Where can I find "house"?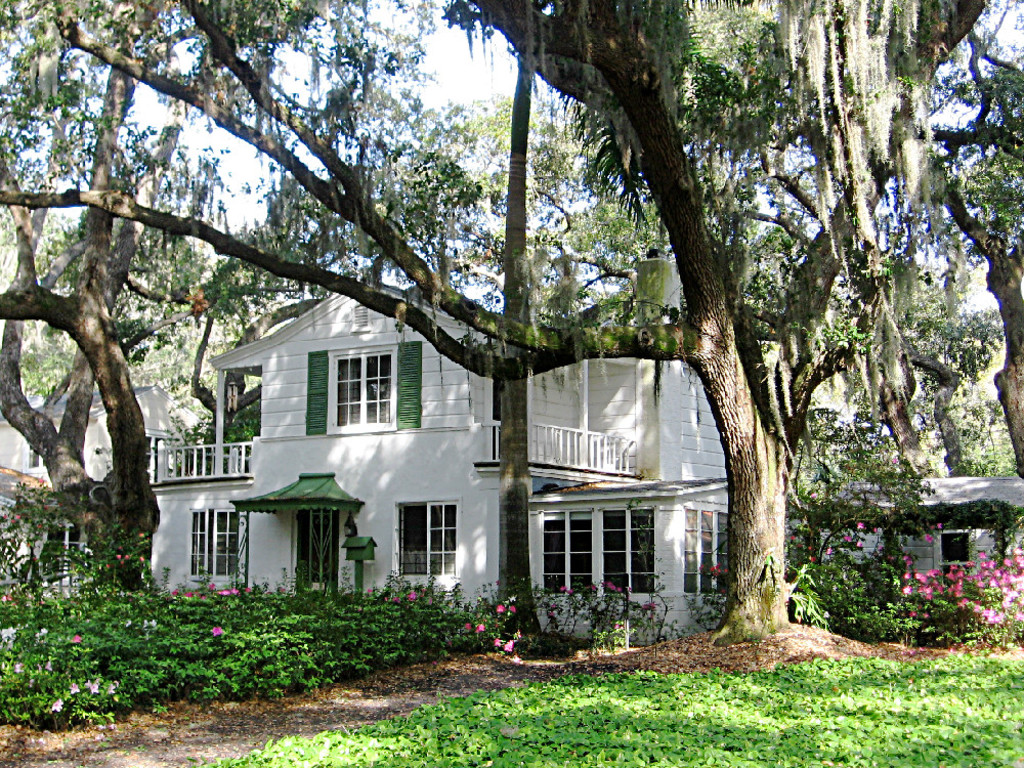
You can find it at {"x1": 817, "y1": 469, "x2": 1023, "y2": 604}.
